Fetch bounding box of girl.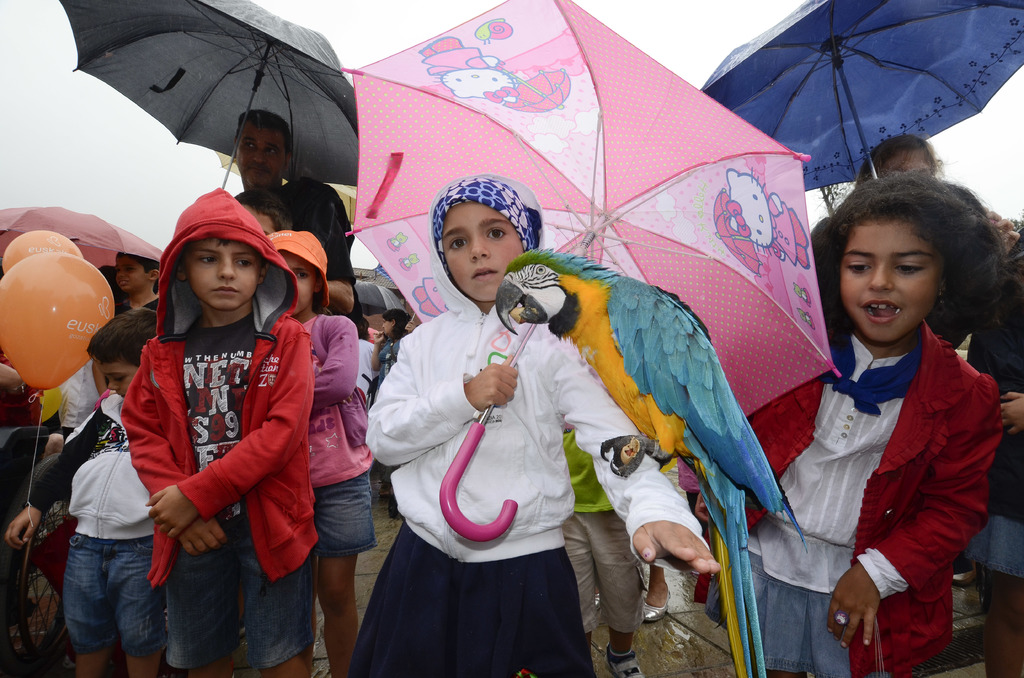
Bbox: box=[739, 168, 1000, 677].
